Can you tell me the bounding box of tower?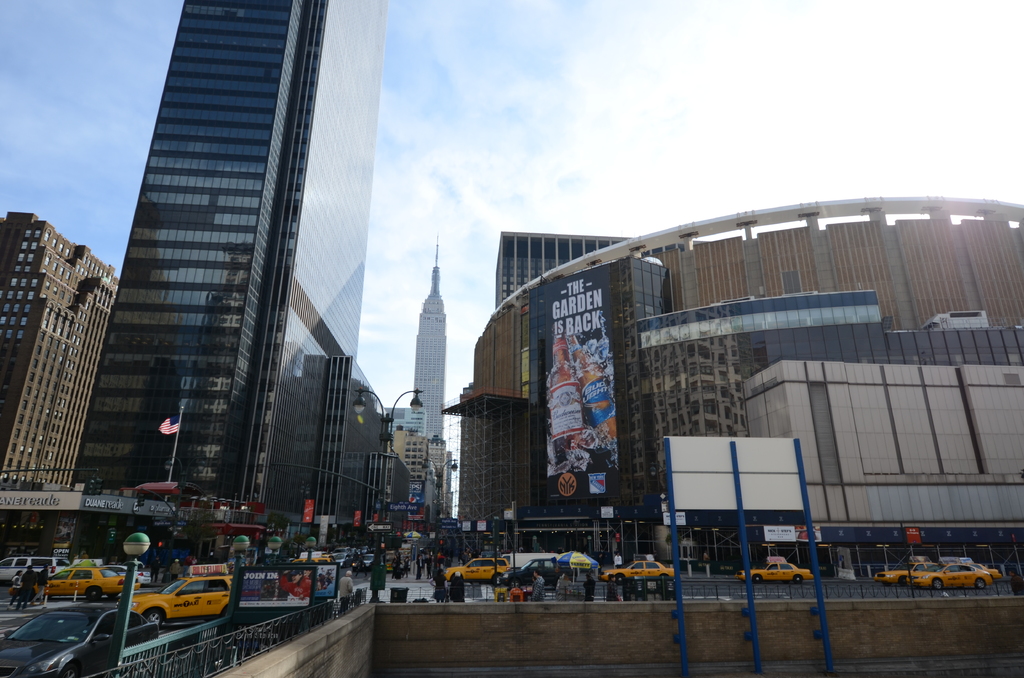
detection(0, 205, 120, 479).
